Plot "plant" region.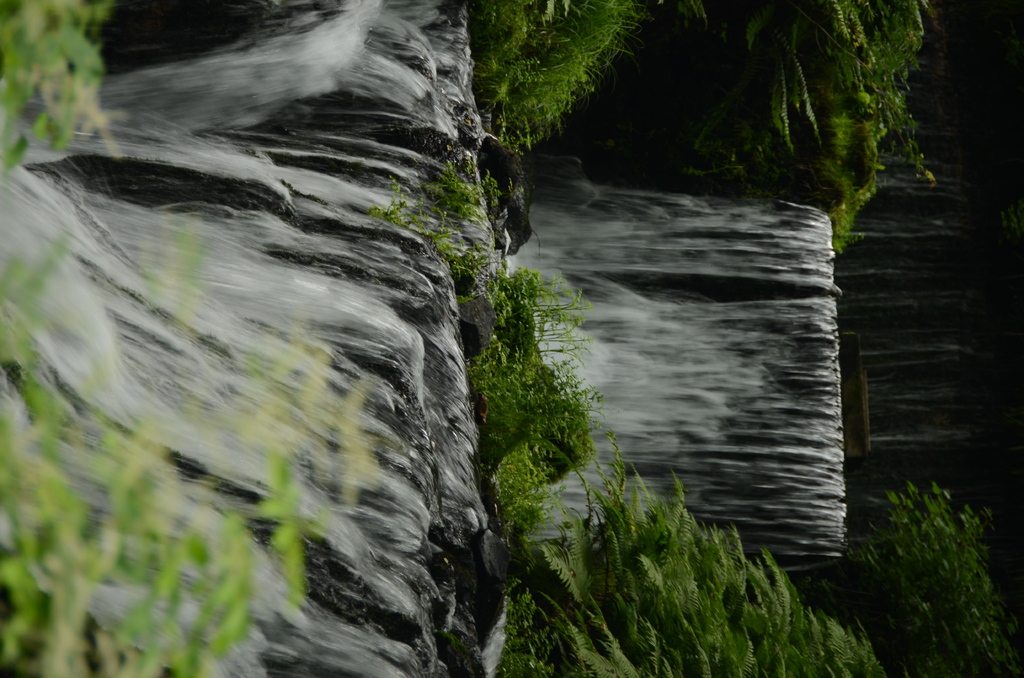
Plotted at <bbox>465, 0, 694, 176</bbox>.
